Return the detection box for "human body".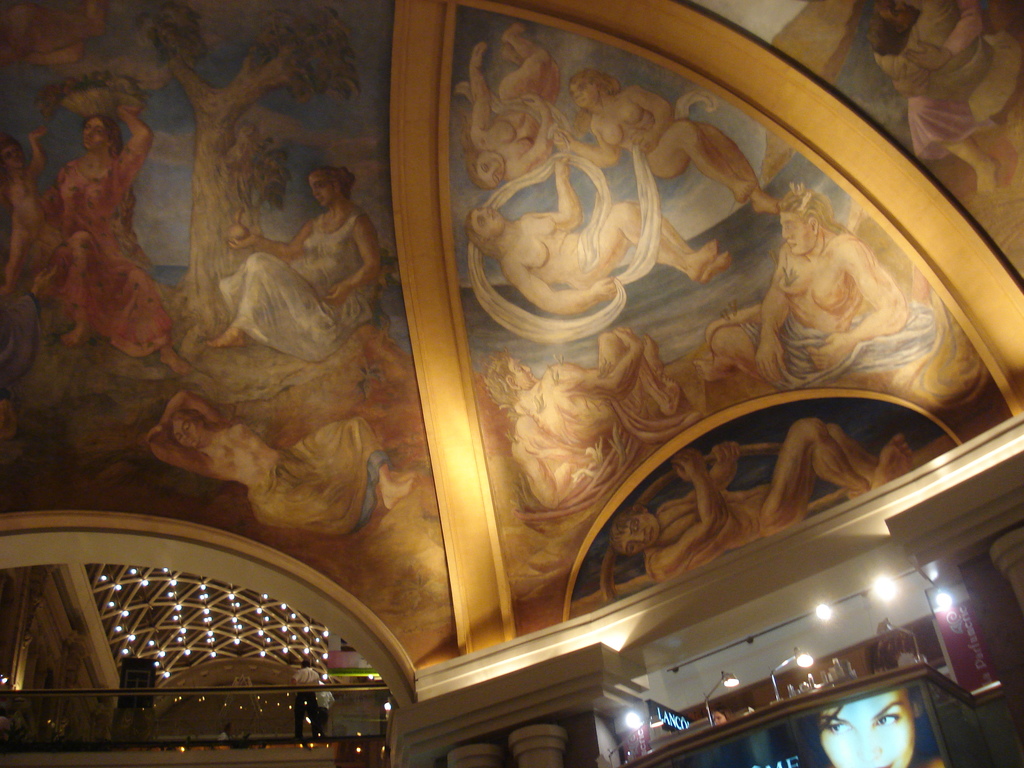
51 108 207 373.
